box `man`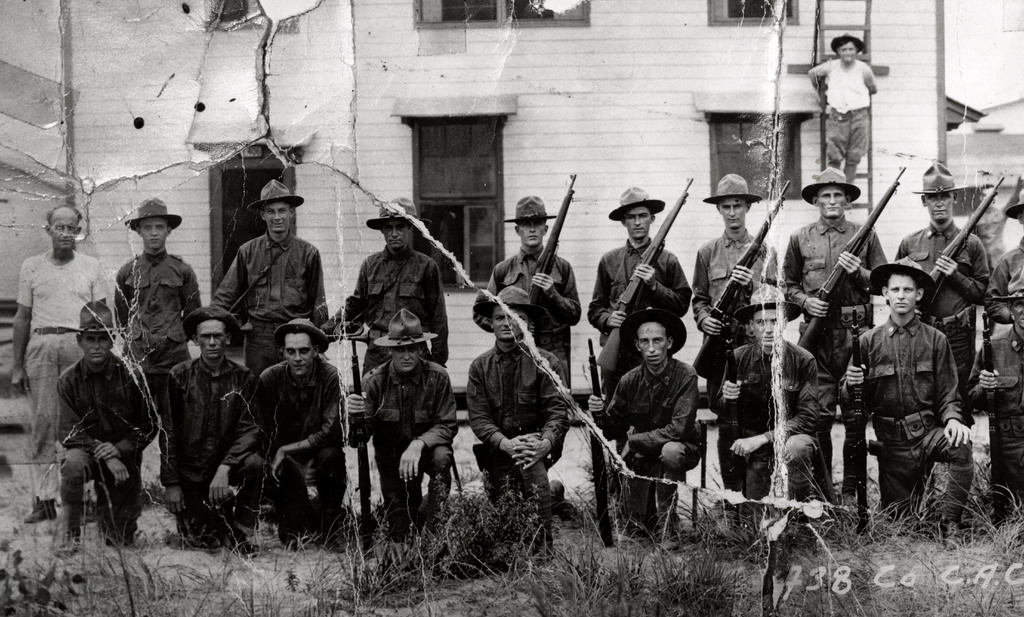
l=776, t=163, r=891, b=513
